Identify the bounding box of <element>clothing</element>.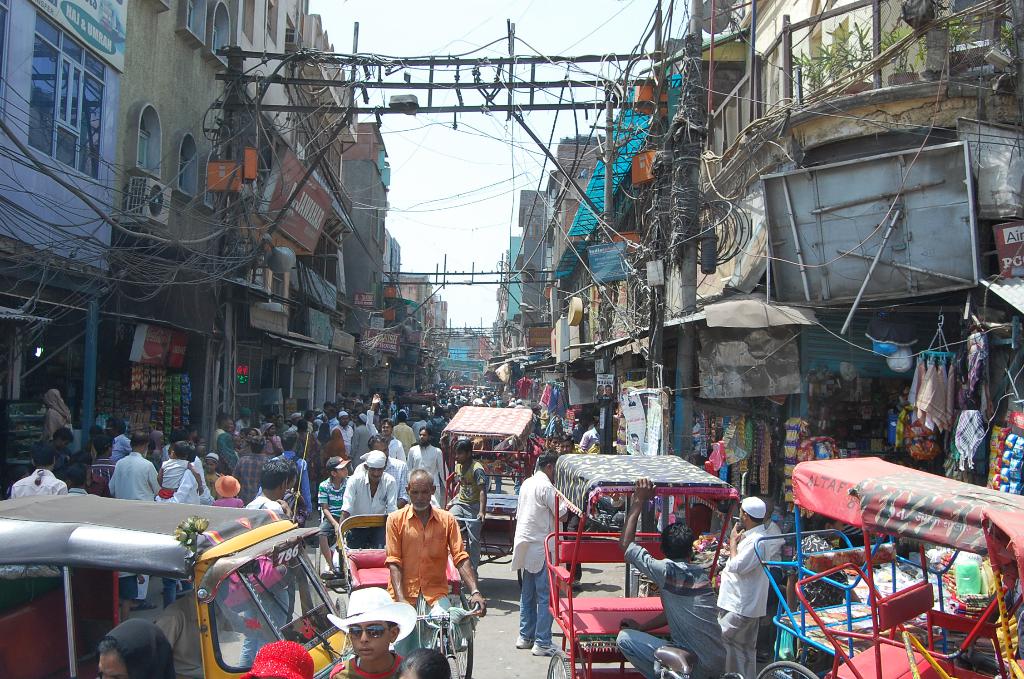
left=148, top=454, right=198, bottom=495.
